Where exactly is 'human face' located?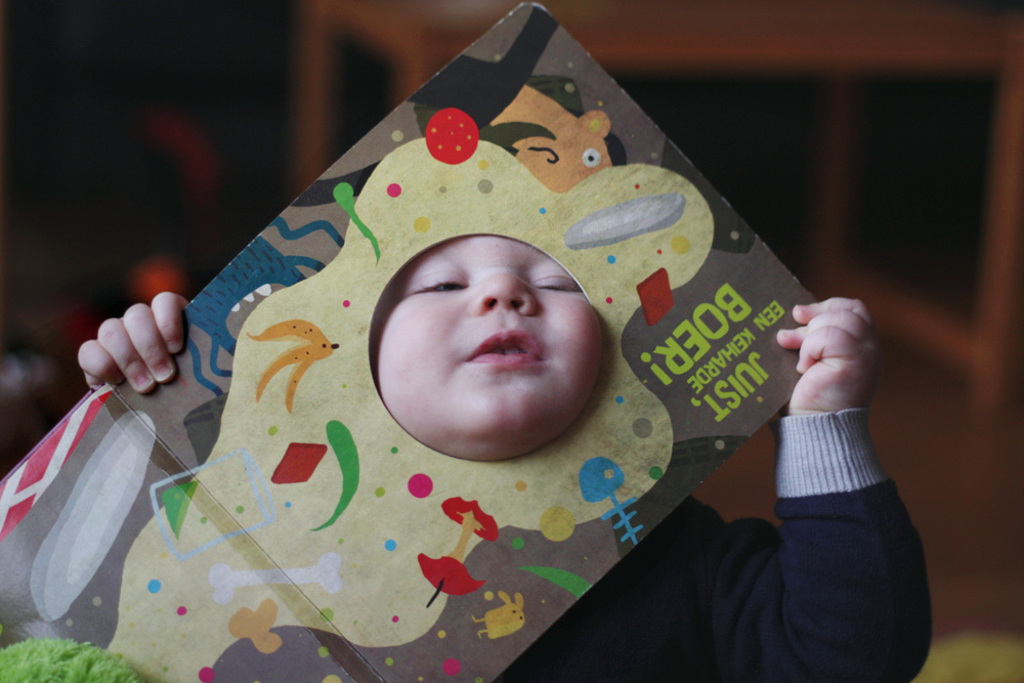
Its bounding box is bbox=(372, 228, 600, 459).
